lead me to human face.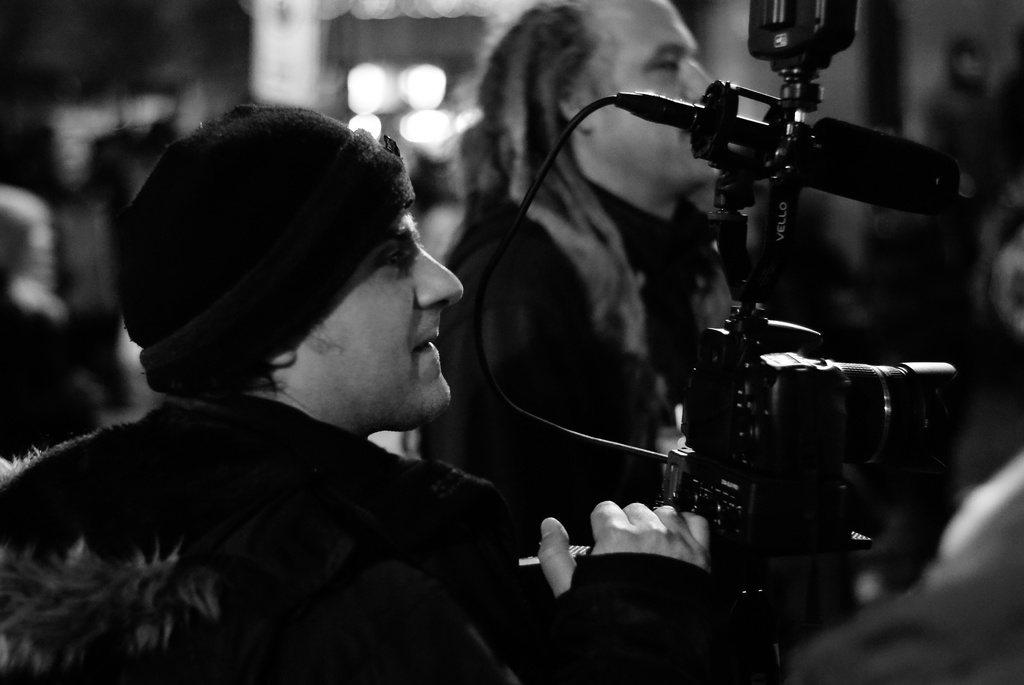
Lead to locate(586, 0, 724, 189).
